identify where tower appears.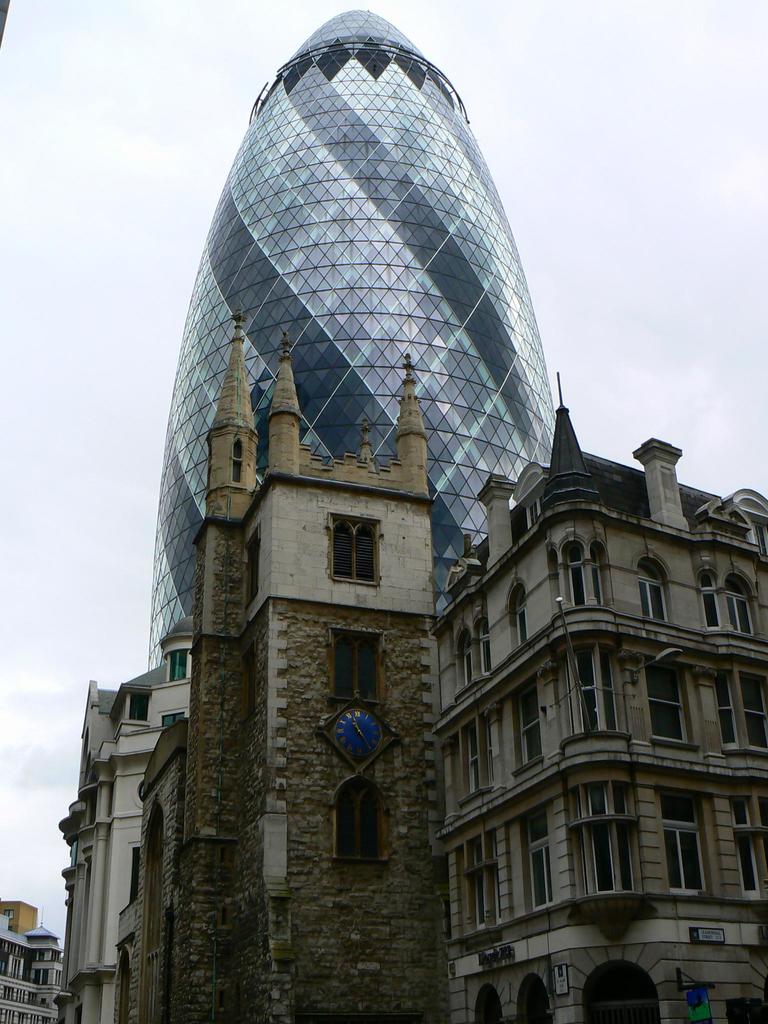
Appears at select_region(144, 0, 554, 673).
